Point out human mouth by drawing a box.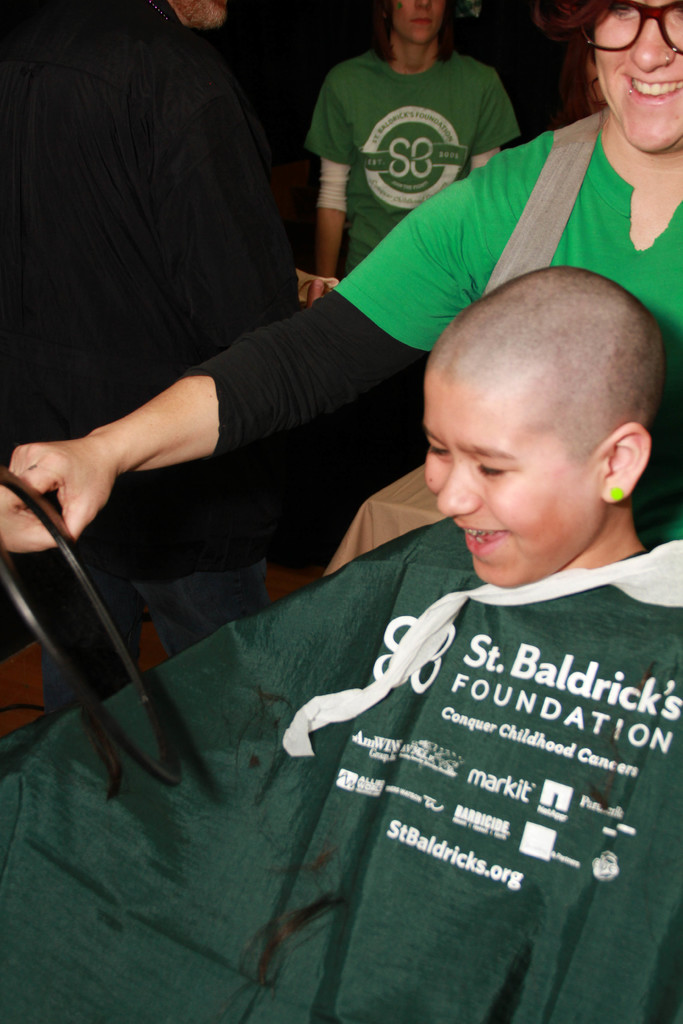
[620,76,682,113].
